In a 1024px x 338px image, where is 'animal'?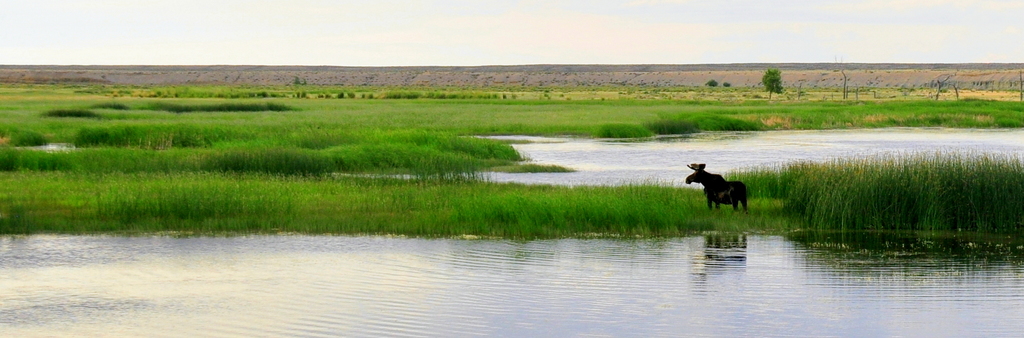
{"x1": 671, "y1": 155, "x2": 758, "y2": 207}.
